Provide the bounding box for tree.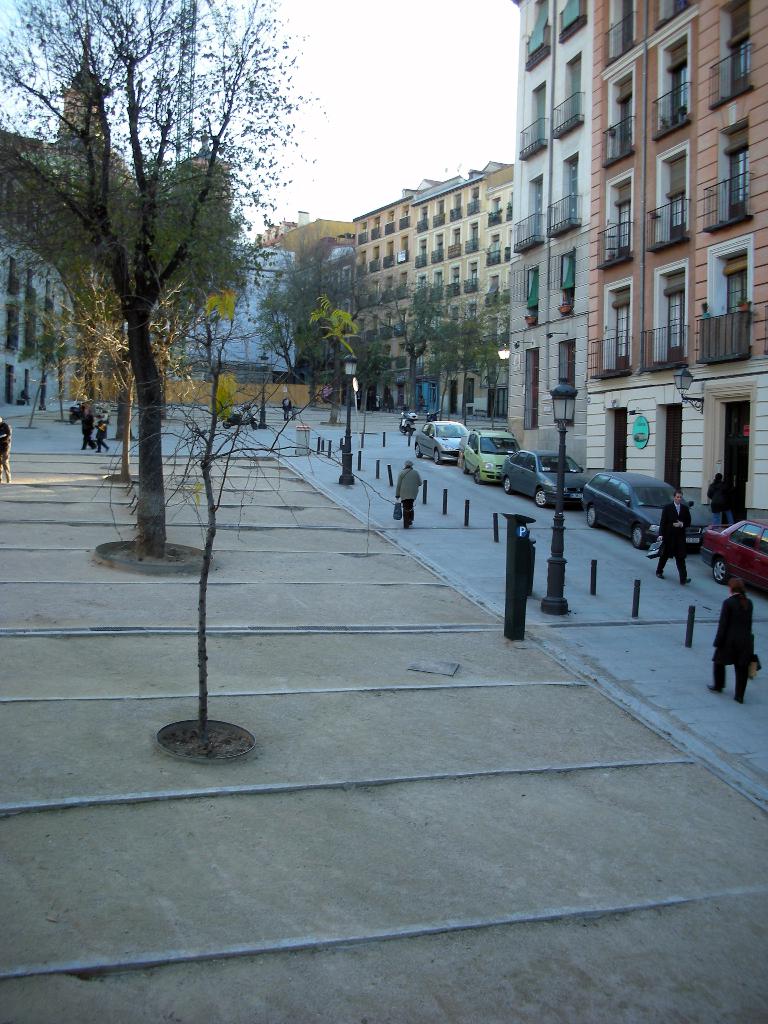
[left=311, top=282, right=383, bottom=400].
